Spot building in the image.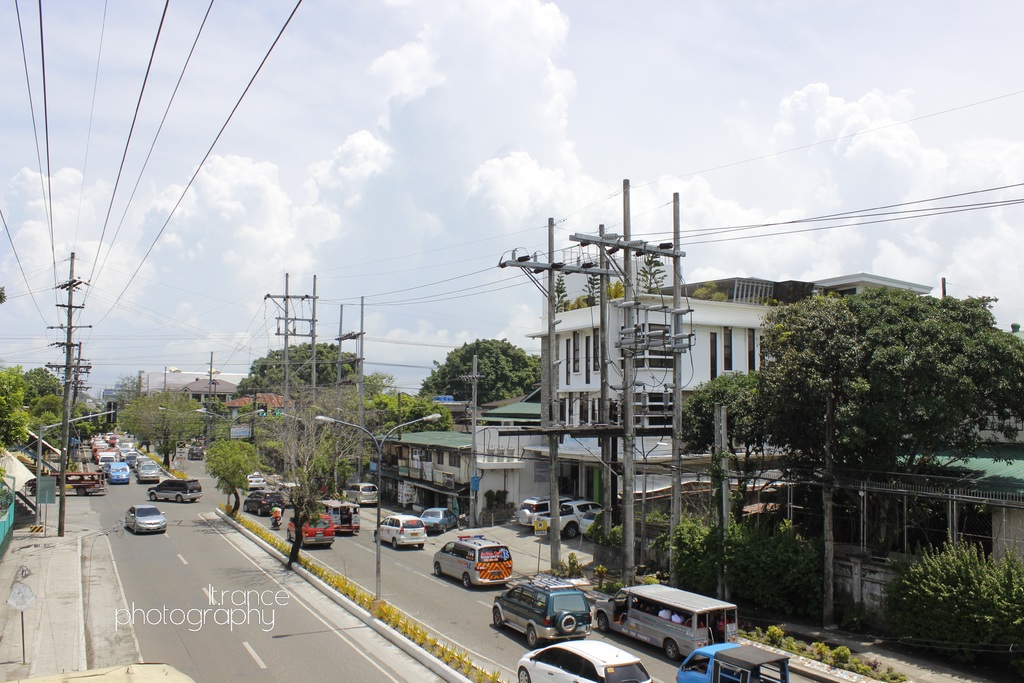
building found at [x1=780, y1=409, x2=1023, y2=620].
